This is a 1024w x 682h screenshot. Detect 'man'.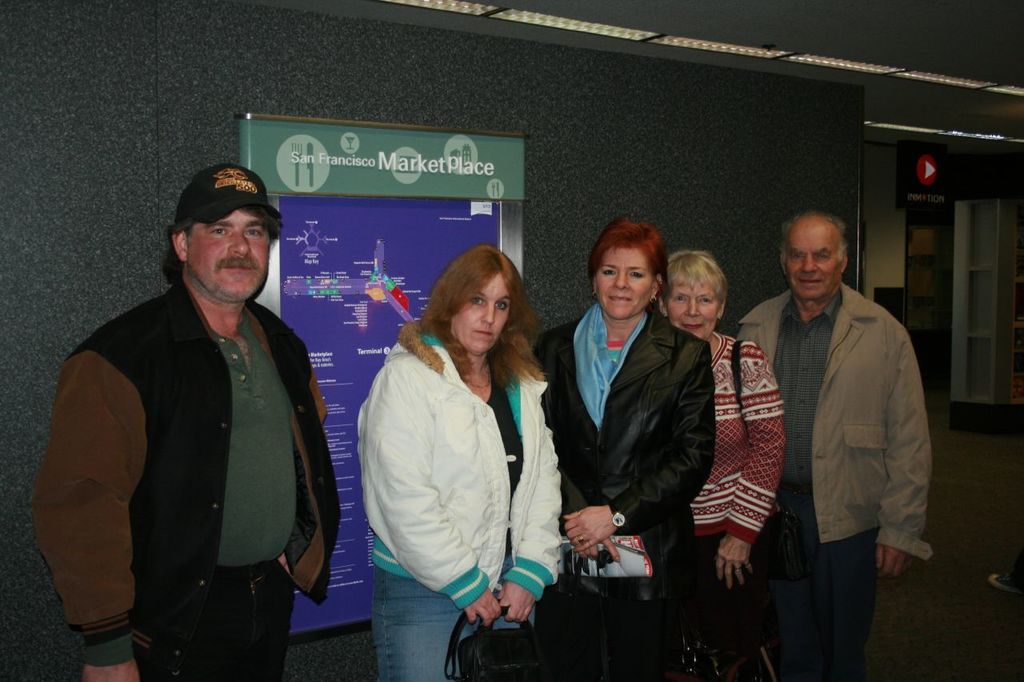
region(34, 166, 340, 681).
